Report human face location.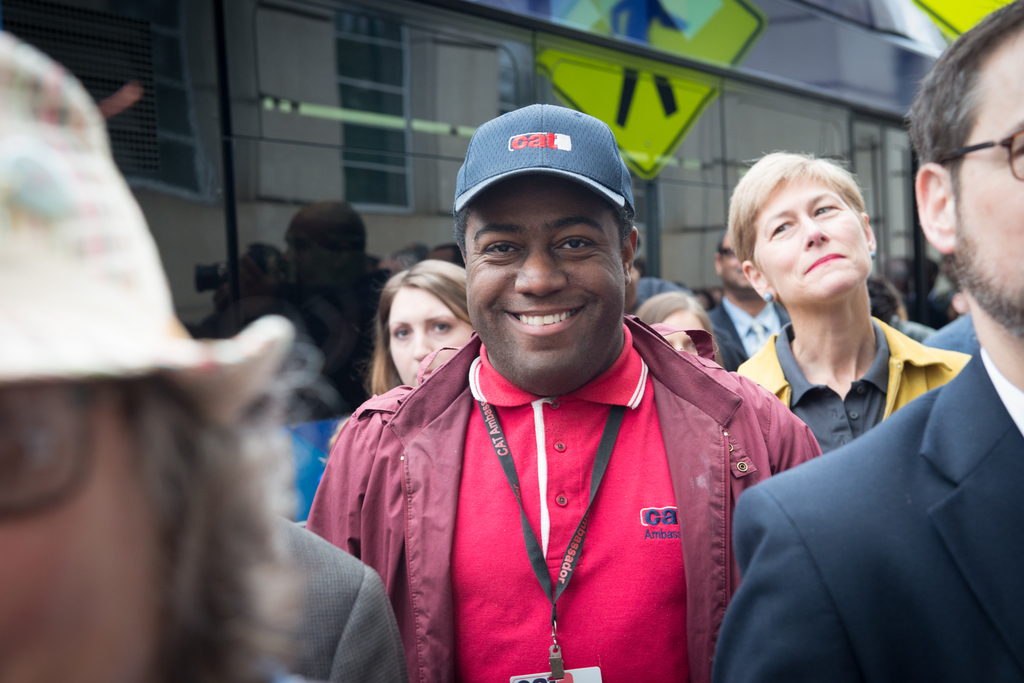
Report: {"x1": 383, "y1": 289, "x2": 476, "y2": 387}.
